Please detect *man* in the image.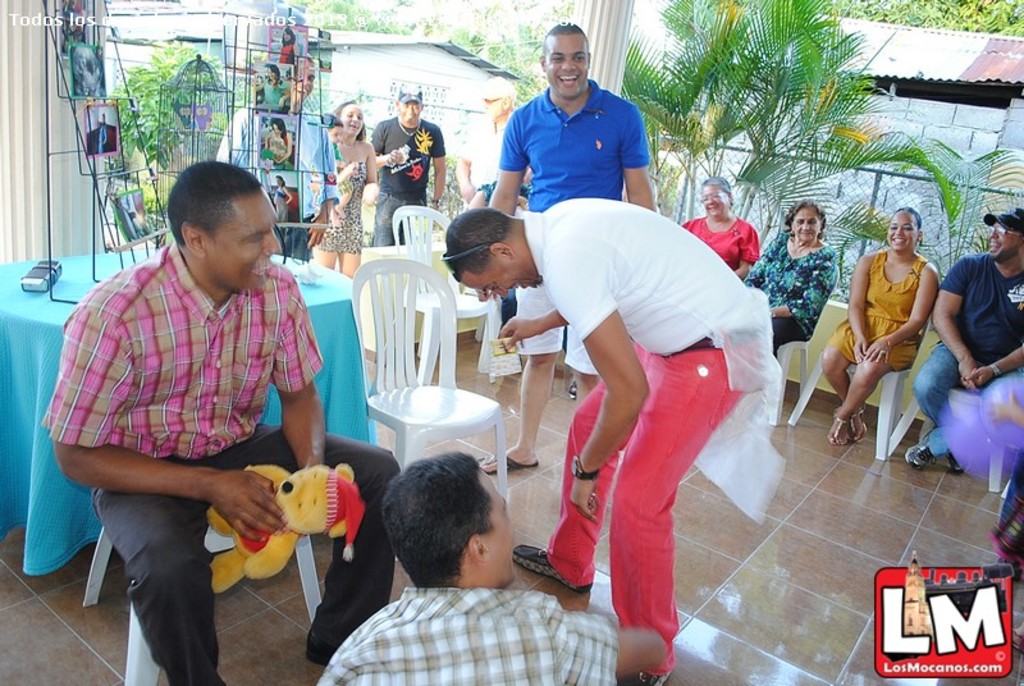
<bbox>40, 160, 410, 685</bbox>.
